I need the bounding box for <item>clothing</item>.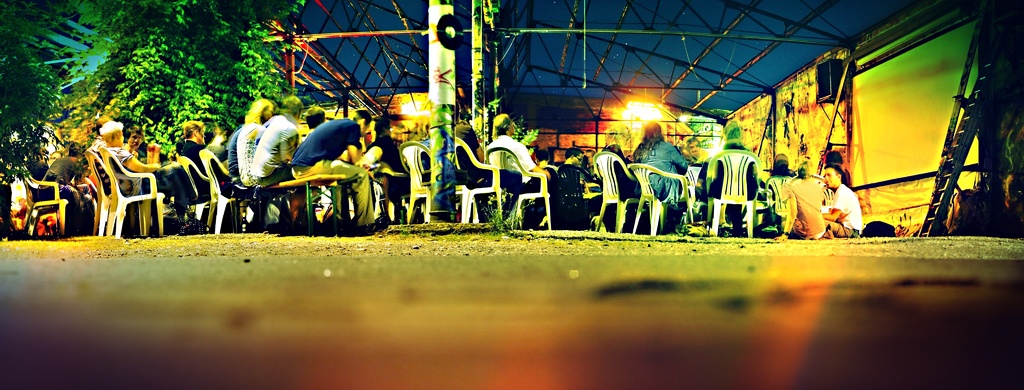
Here it is: detection(280, 120, 378, 222).
